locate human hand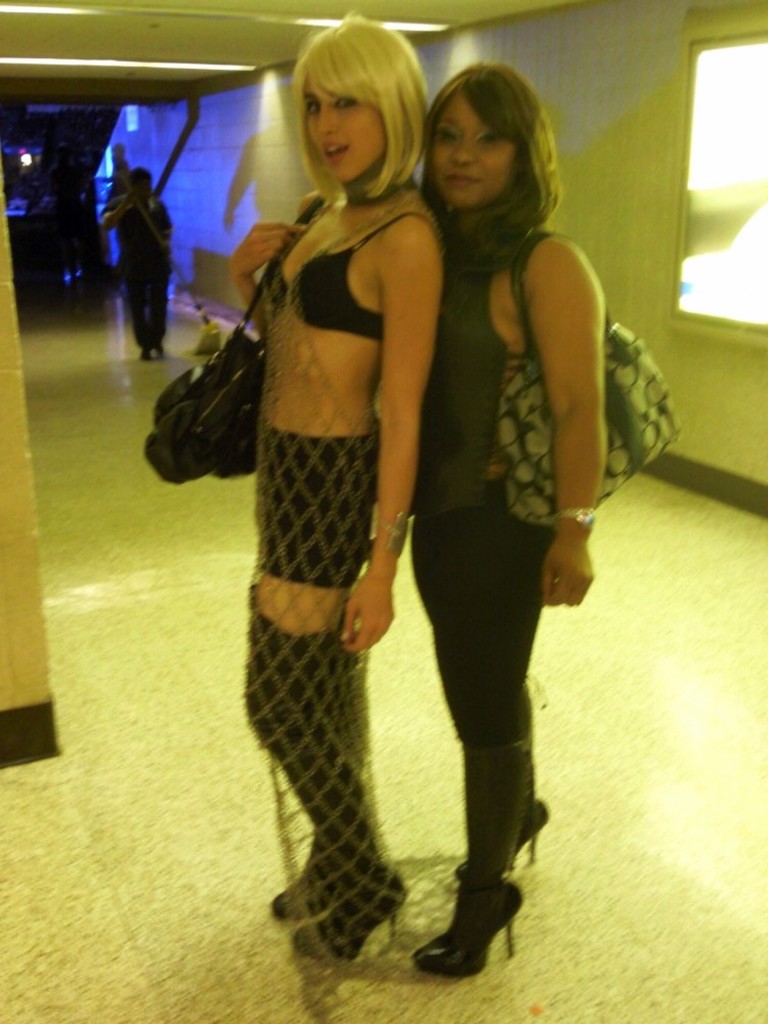
327, 541, 408, 628
